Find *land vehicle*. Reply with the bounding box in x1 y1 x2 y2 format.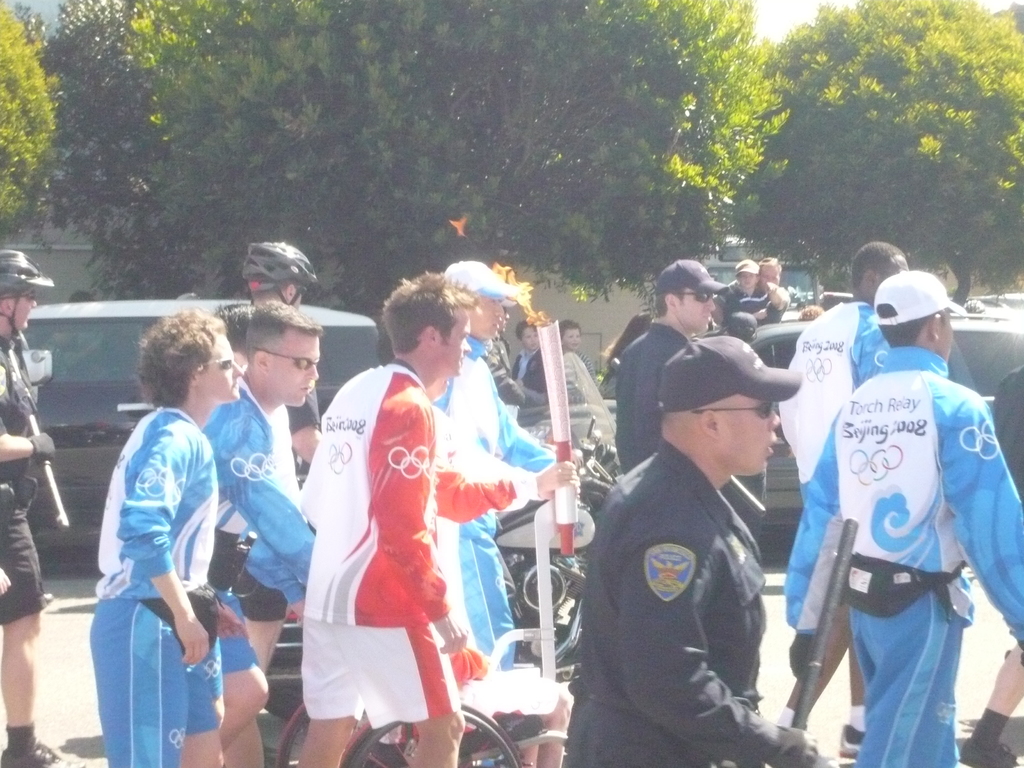
618 311 1023 532.
